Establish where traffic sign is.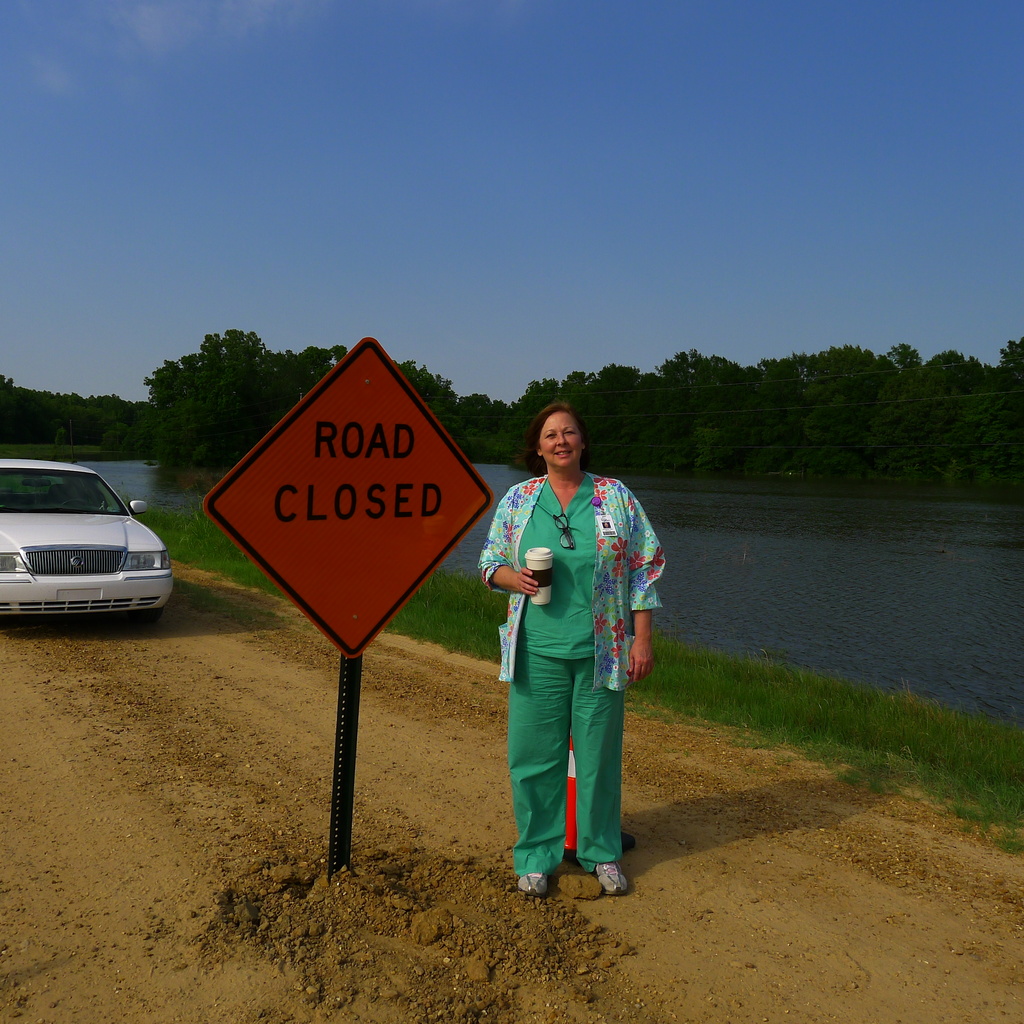
Established at pyautogui.locateOnScreen(200, 333, 497, 660).
